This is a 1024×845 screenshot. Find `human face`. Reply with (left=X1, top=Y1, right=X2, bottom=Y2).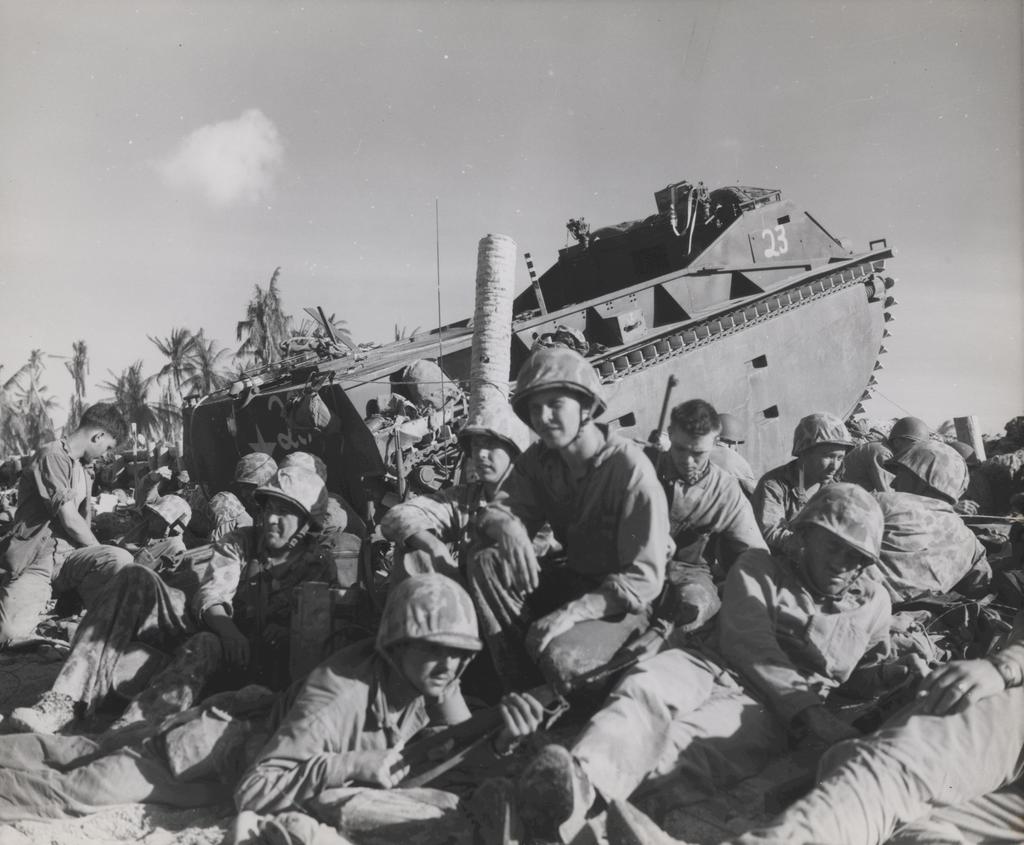
(left=83, top=432, right=114, bottom=463).
